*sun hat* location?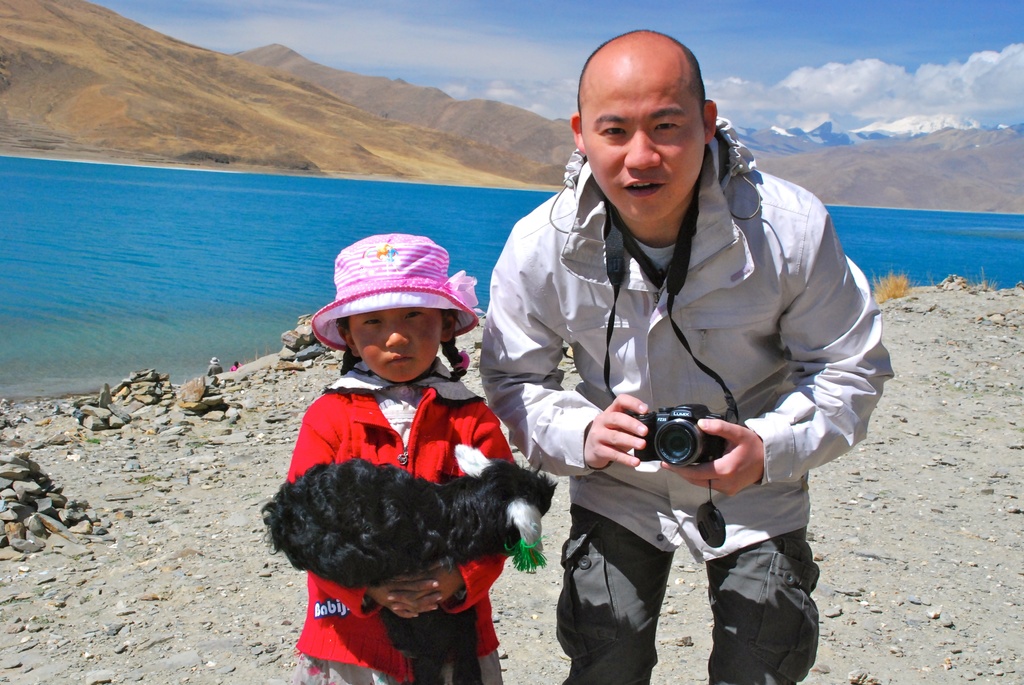
307, 232, 488, 348
